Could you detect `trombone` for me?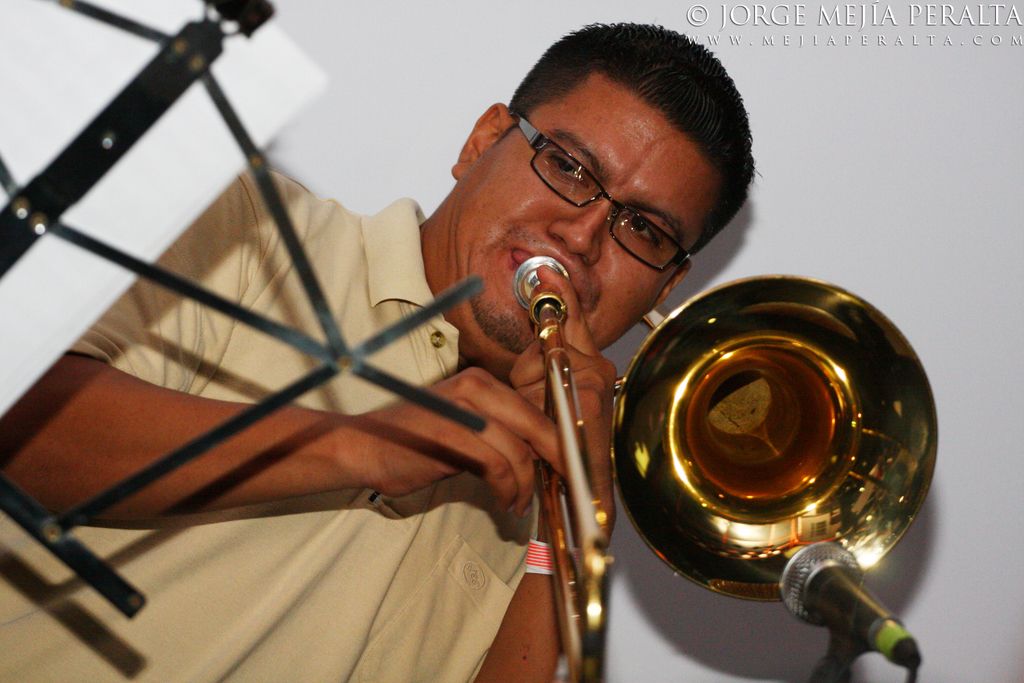
Detection result: (left=513, top=257, right=939, bottom=680).
